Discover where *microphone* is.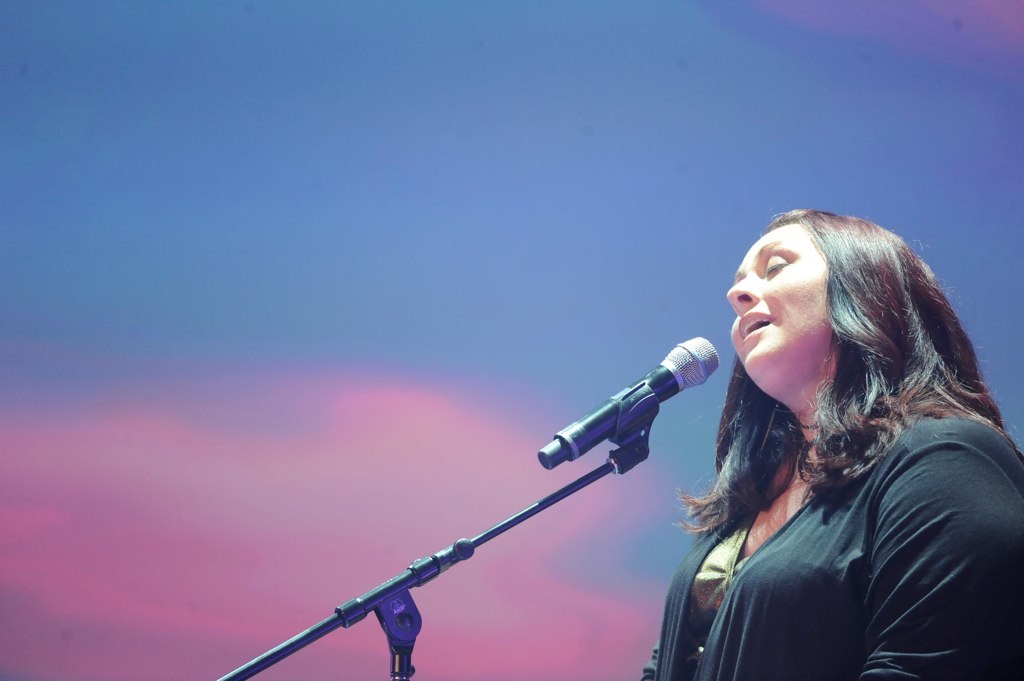
Discovered at l=542, t=332, r=728, b=482.
